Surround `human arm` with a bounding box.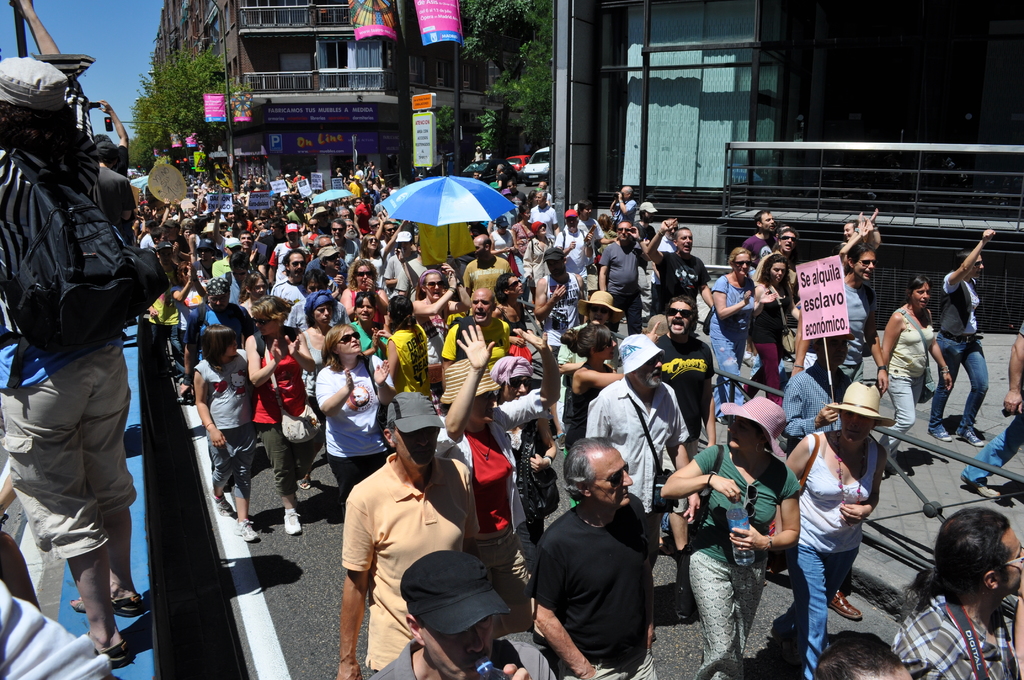
172, 260, 197, 306.
